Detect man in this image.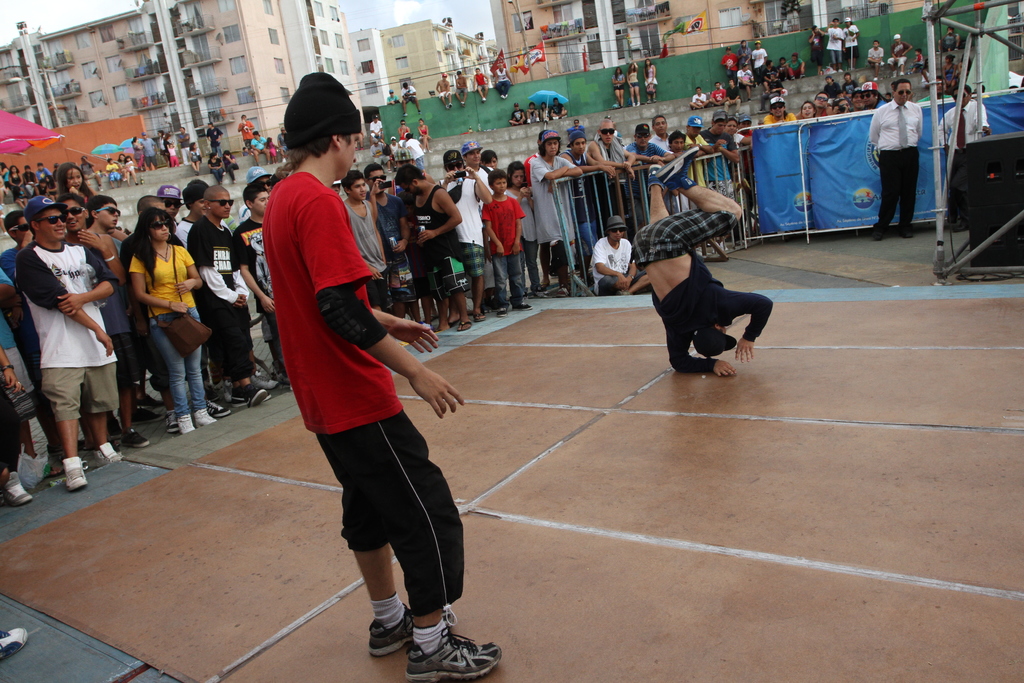
Detection: x1=277 y1=129 x2=287 y2=161.
